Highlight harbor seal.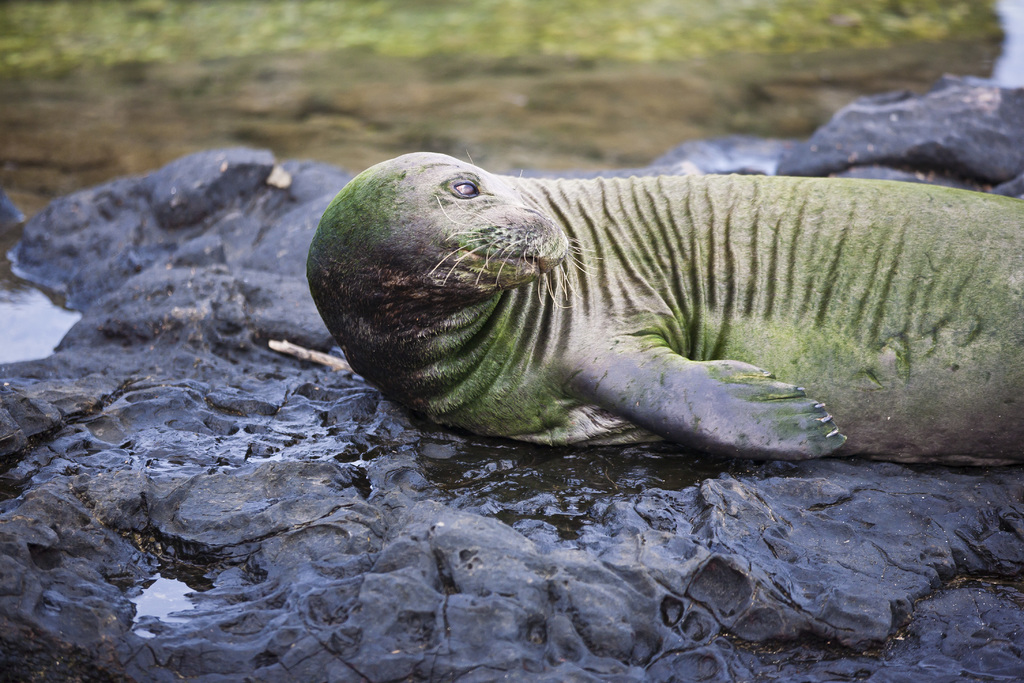
Highlighted region: crop(295, 126, 1005, 500).
